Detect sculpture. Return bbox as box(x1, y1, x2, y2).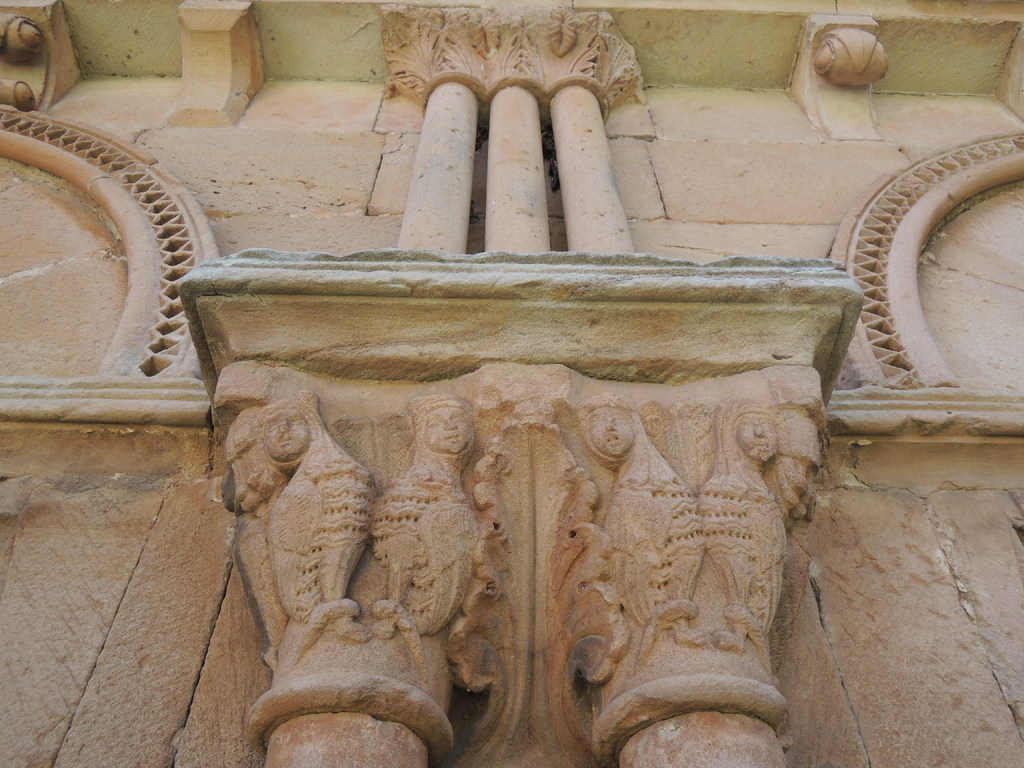
box(575, 403, 705, 642).
